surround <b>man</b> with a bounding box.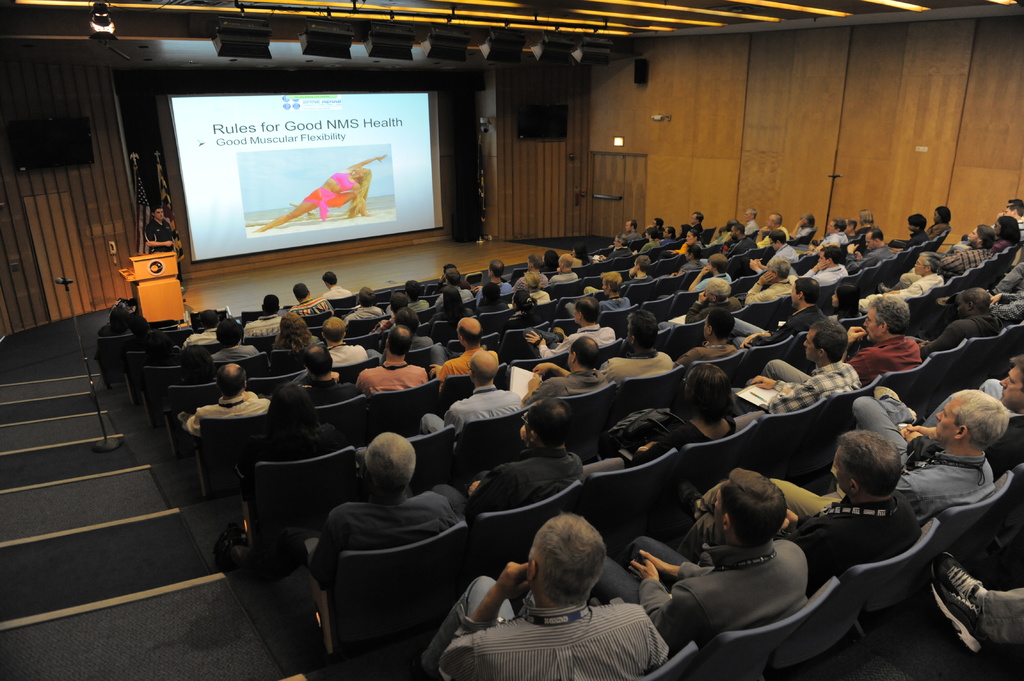
[675, 437, 924, 591].
